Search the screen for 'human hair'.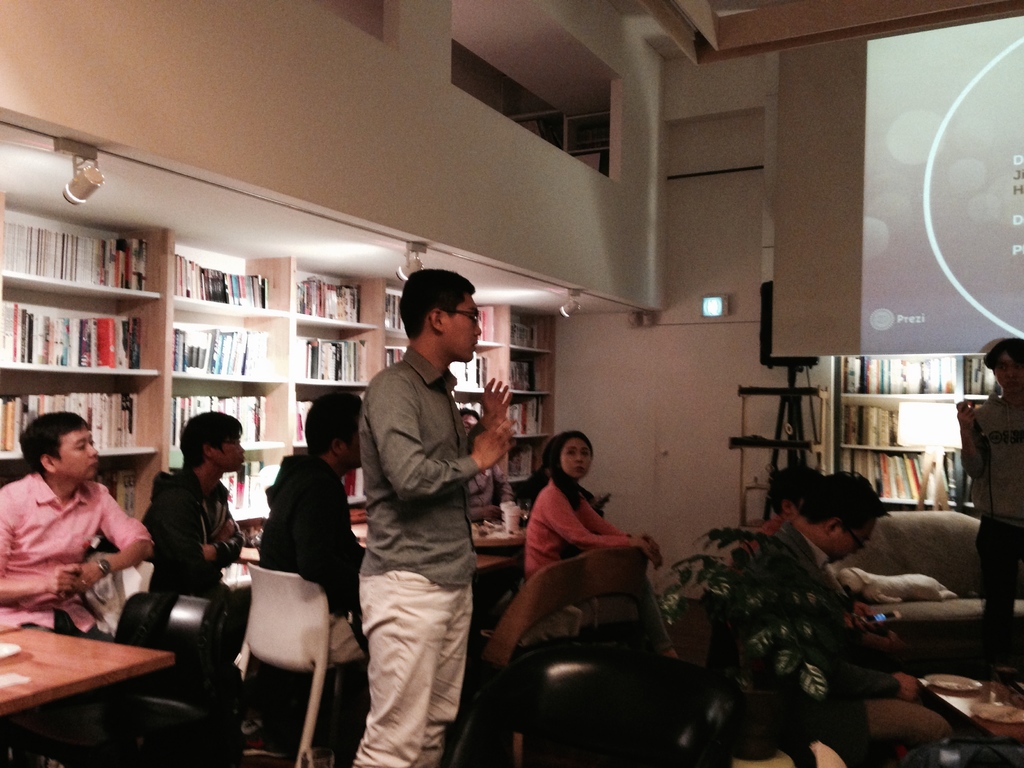
Found at <box>305,393,364,455</box>.
